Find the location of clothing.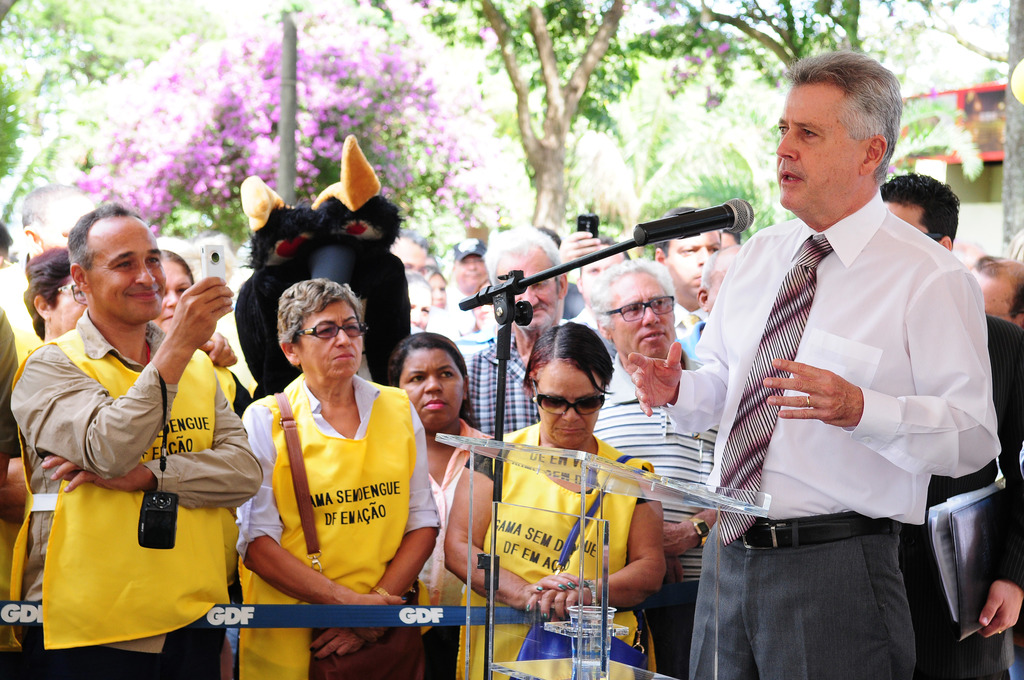
Location: (898, 311, 1023, 679).
